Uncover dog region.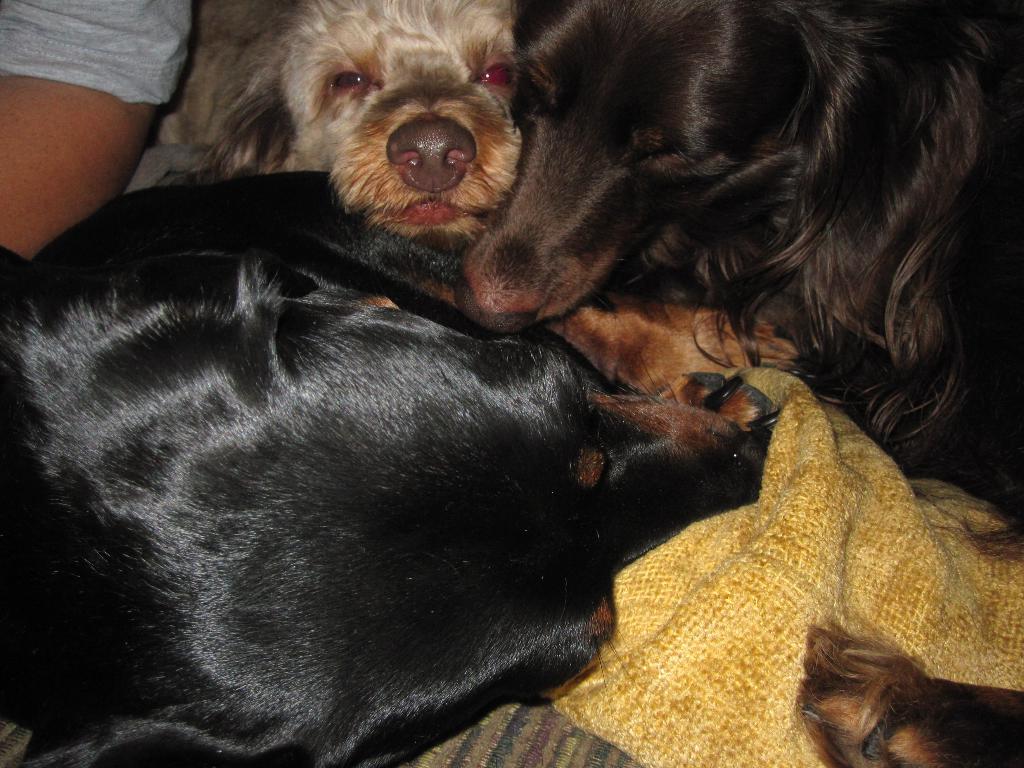
Uncovered: {"x1": 0, "y1": 168, "x2": 781, "y2": 767}.
